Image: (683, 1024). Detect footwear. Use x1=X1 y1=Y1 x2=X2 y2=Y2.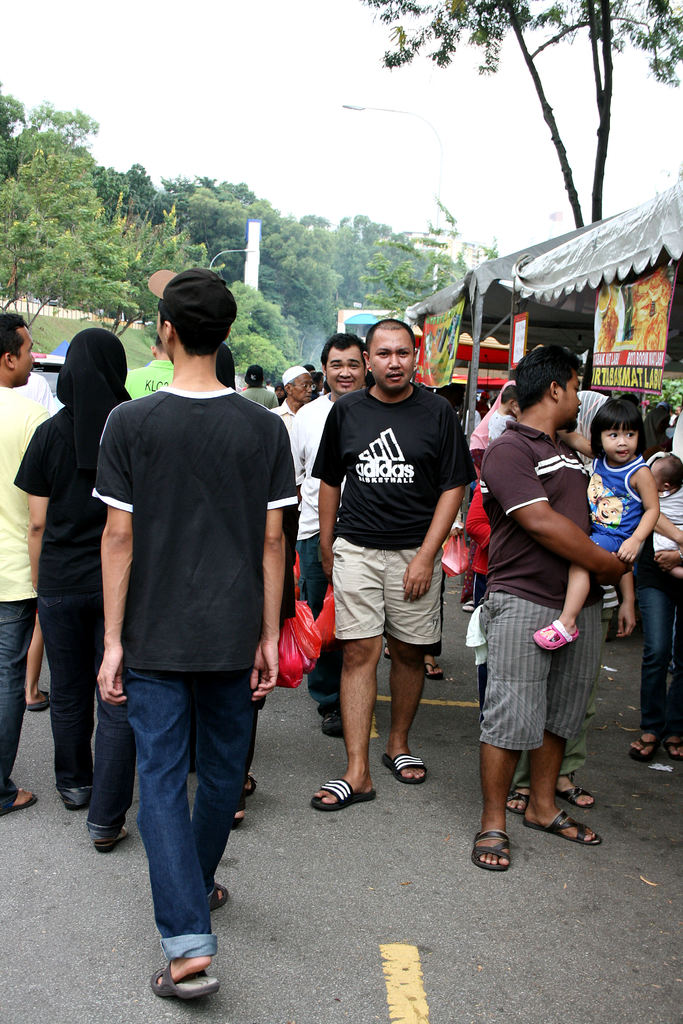
x1=232 y1=800 x2=246 y2=828.
